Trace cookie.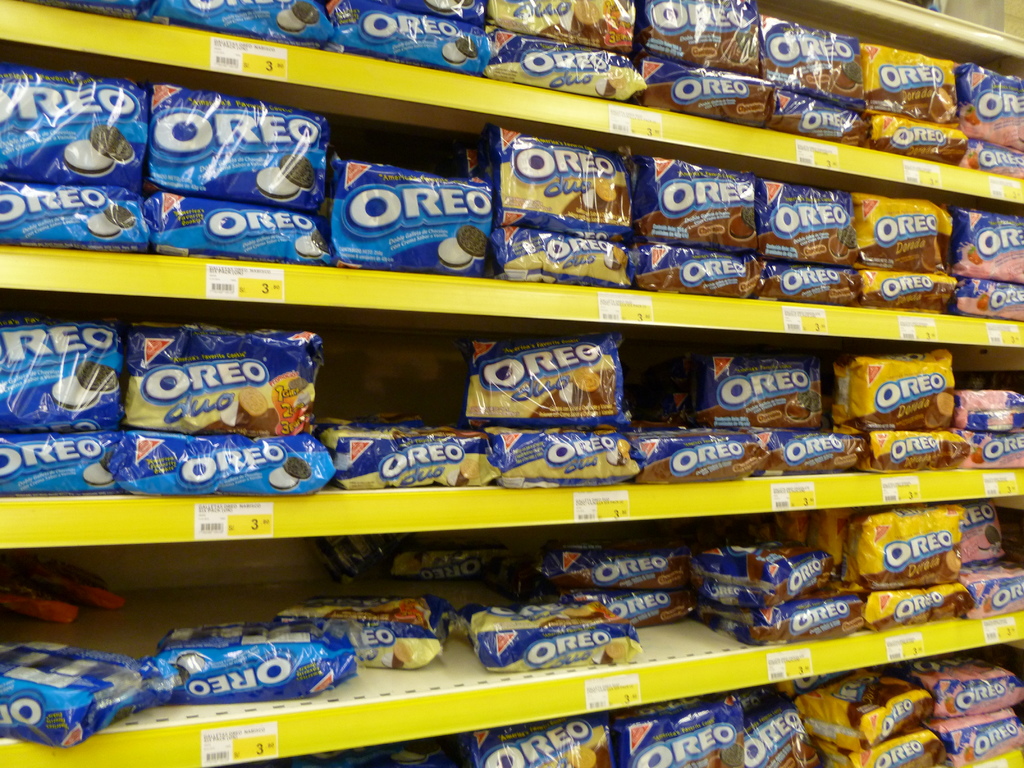
Traced to <box>973,522,998,552</box>.
